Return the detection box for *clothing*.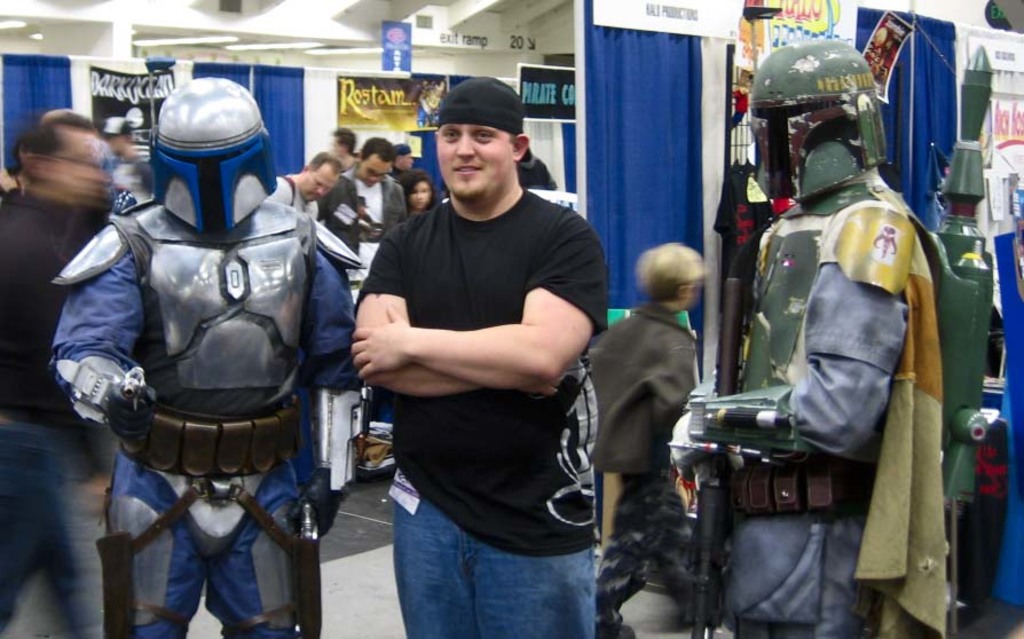
[left=0, top=186, right=116, bottom=638].
